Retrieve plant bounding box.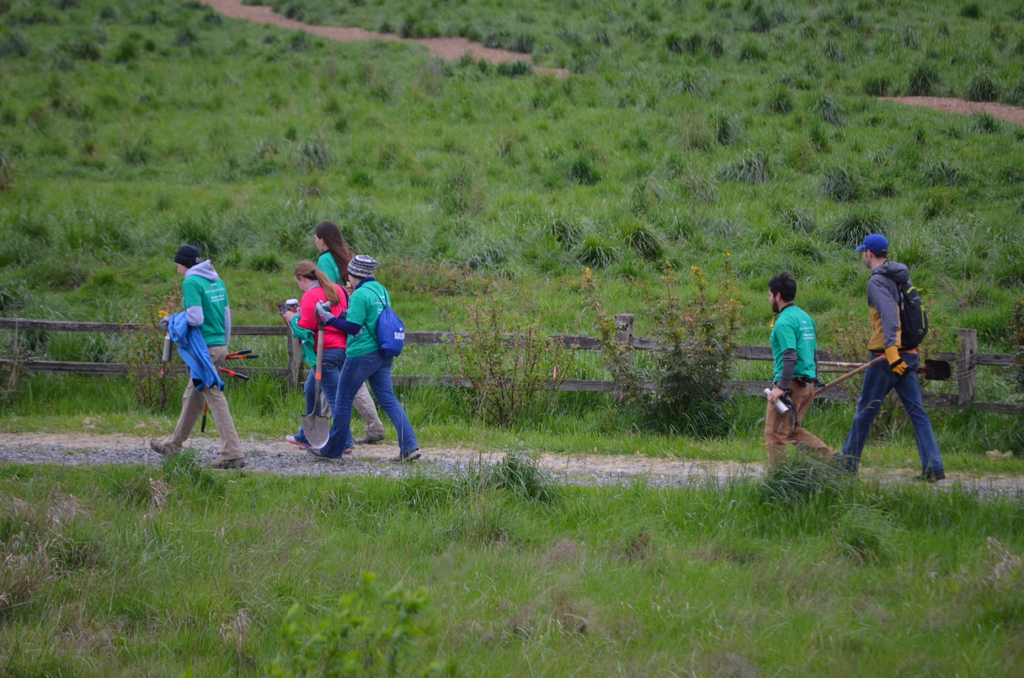
Bounding box: x1=660, y1=26, x2=683, y2=49.
